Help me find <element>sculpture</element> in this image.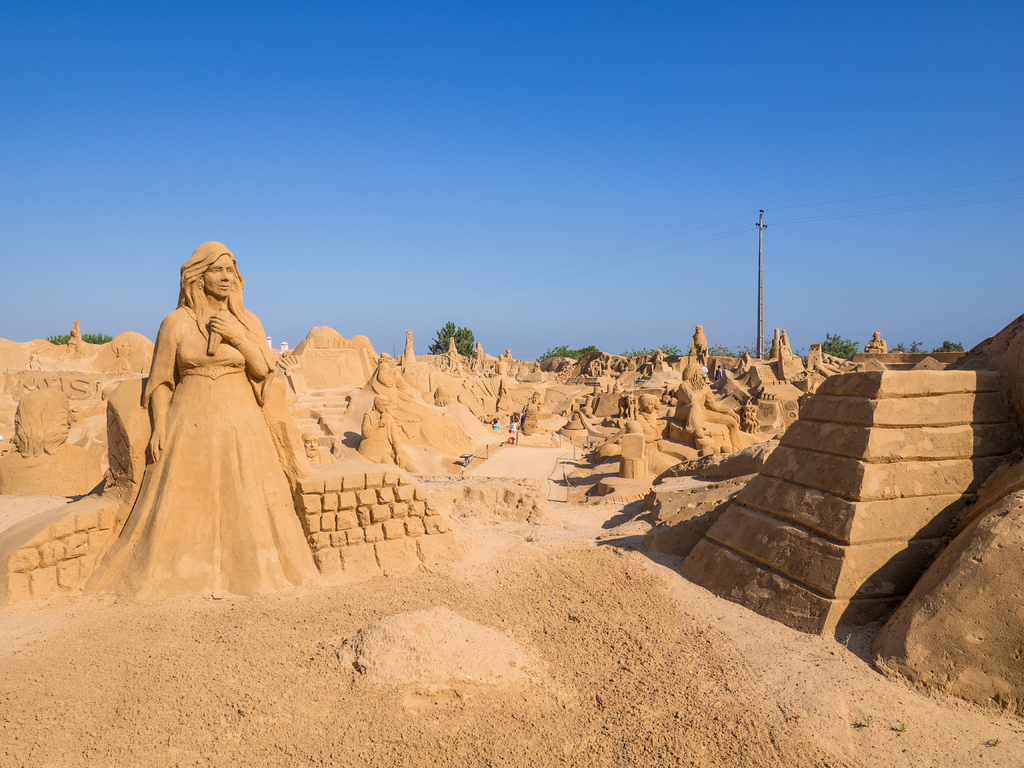
Found it: x1=524, y1=389, x2=553, y2=441.
